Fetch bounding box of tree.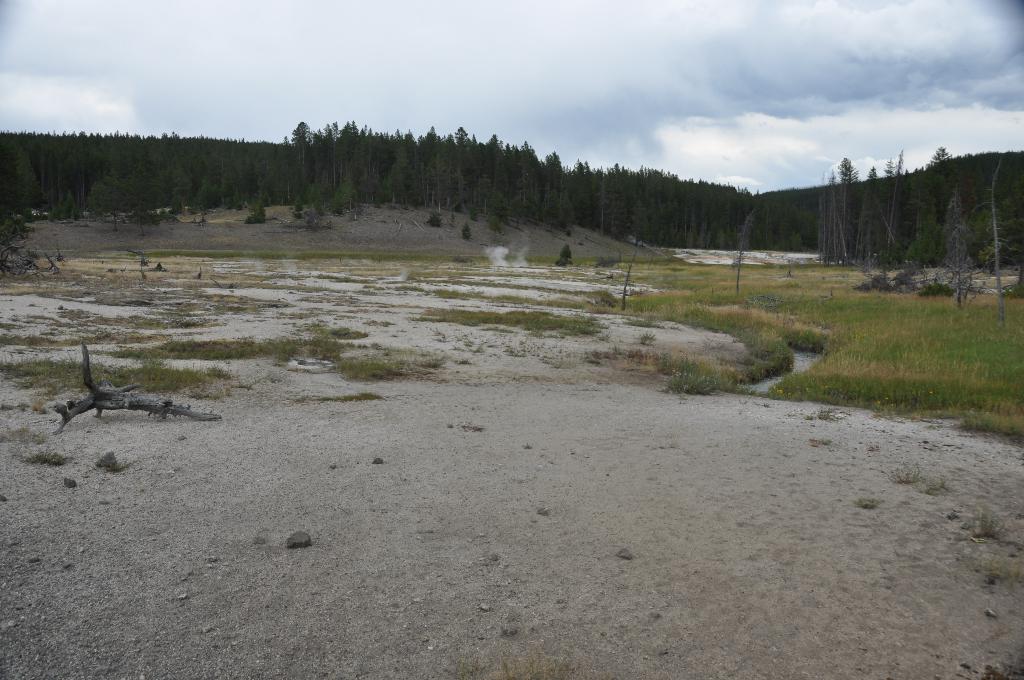
Bbox: bbox=[907, 144, 981, 271].
